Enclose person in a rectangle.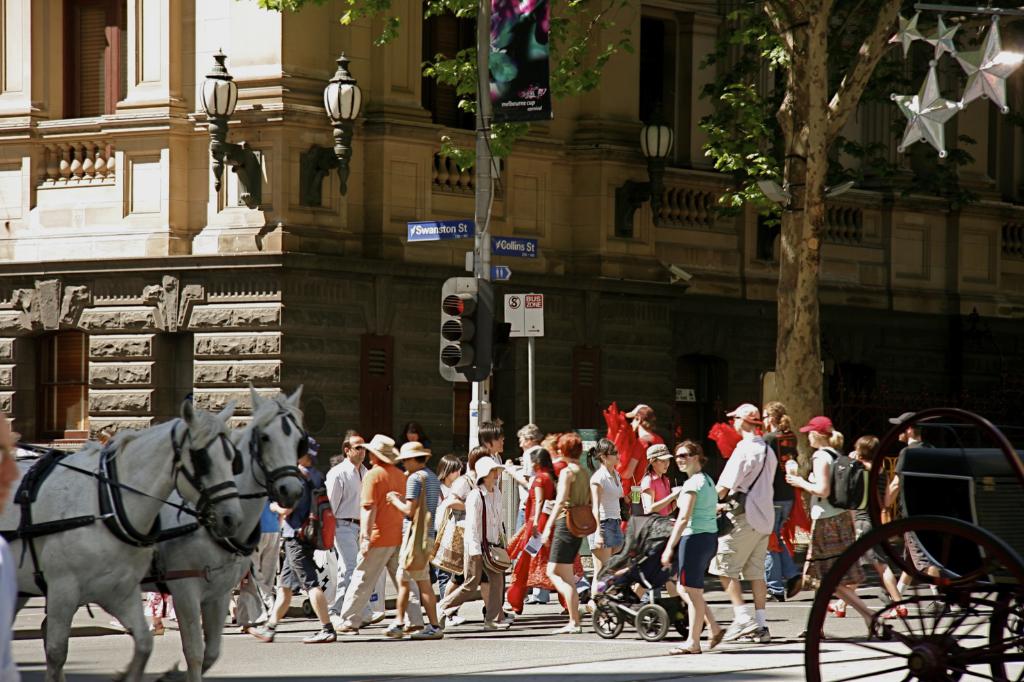
BBox(634, 441, 682, 522).
